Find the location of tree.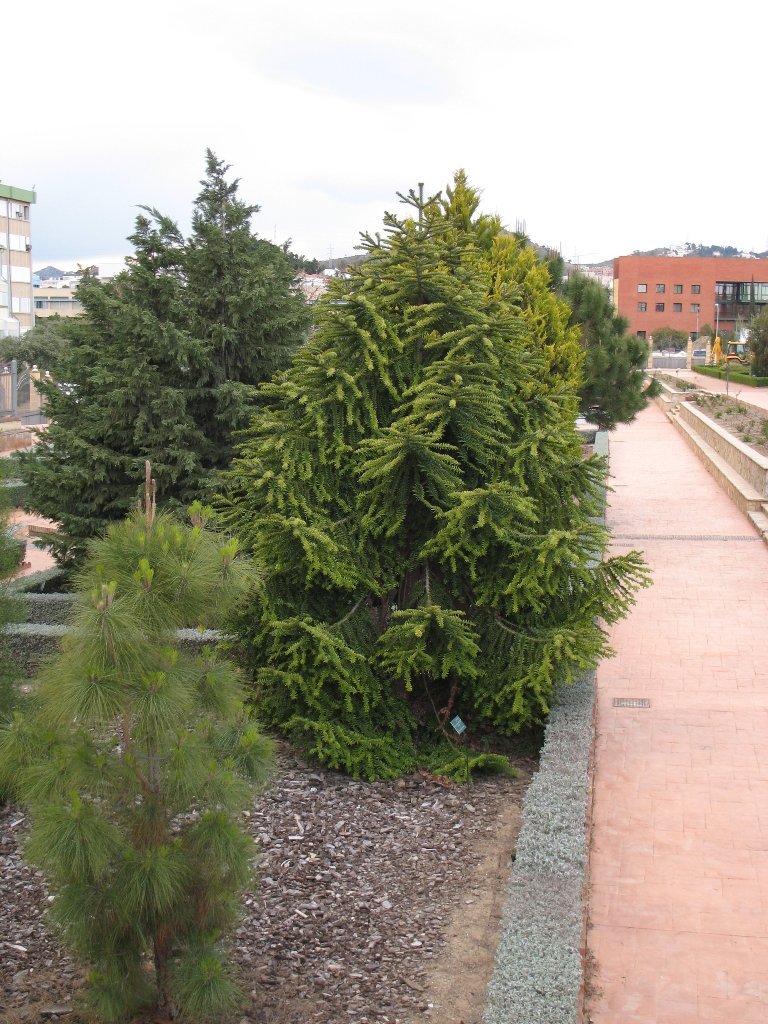
Location: 201,185,655,784.
